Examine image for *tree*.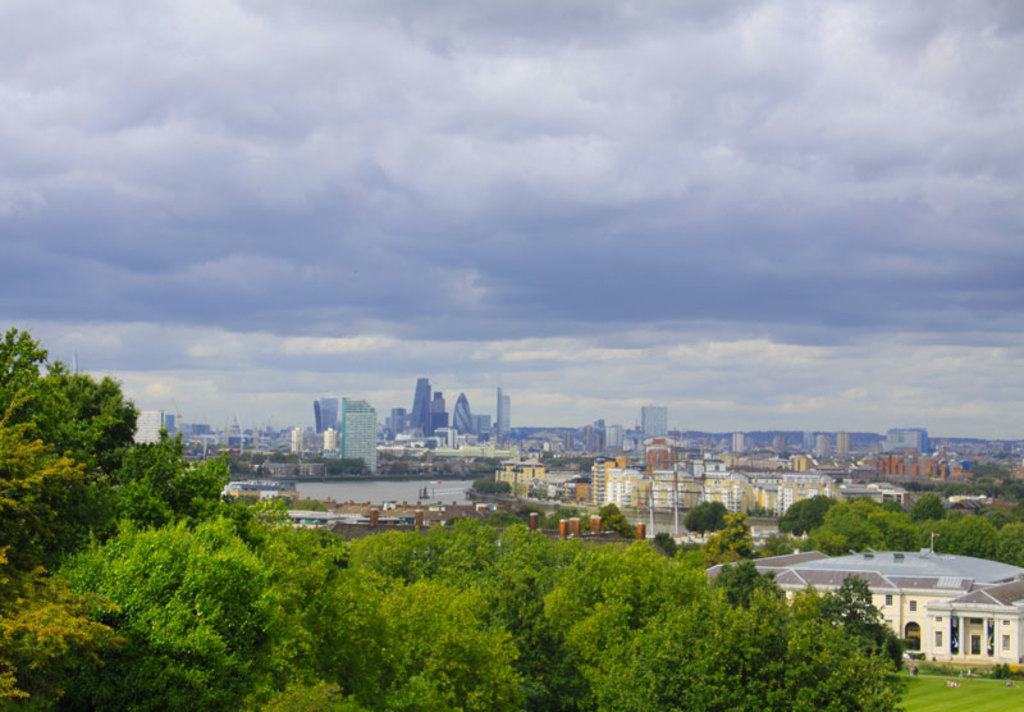
Examination result: <region>1005, 473, 1023, 501</region>.
